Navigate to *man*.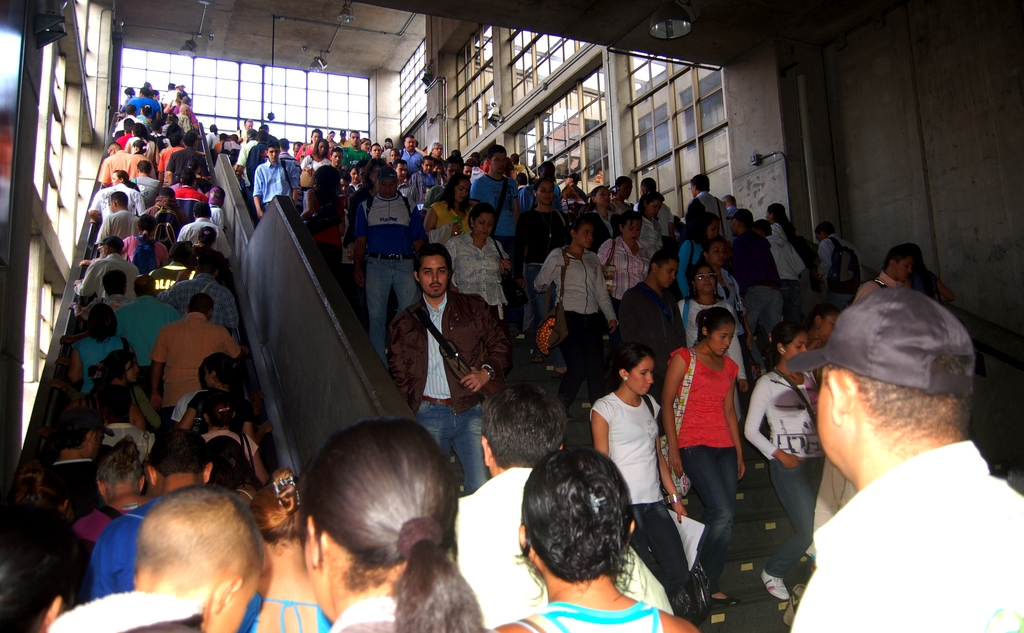
Navigation target: [467, 144, 527, 250].
